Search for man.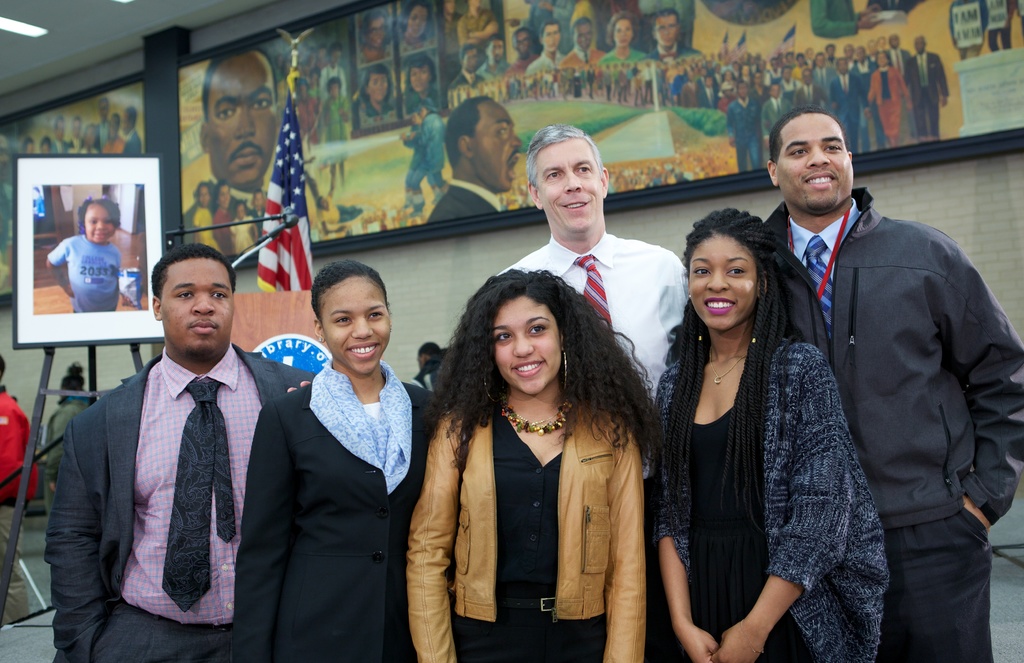
Found at BBox(0, 360, 50, 629).
